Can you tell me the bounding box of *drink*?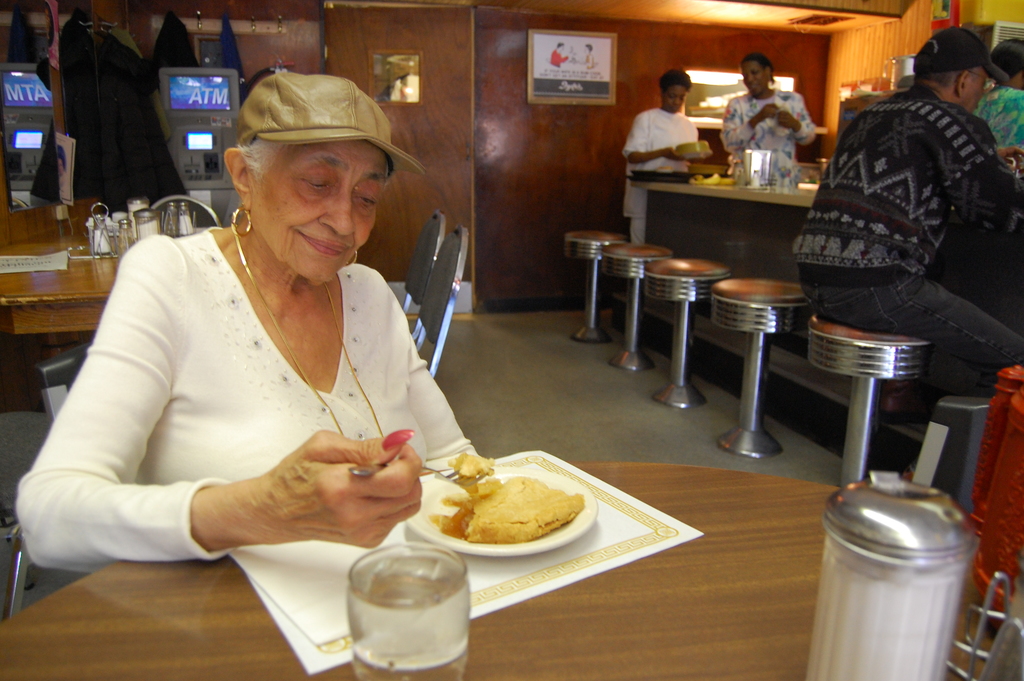
detection(349, 554, 474, 680).
